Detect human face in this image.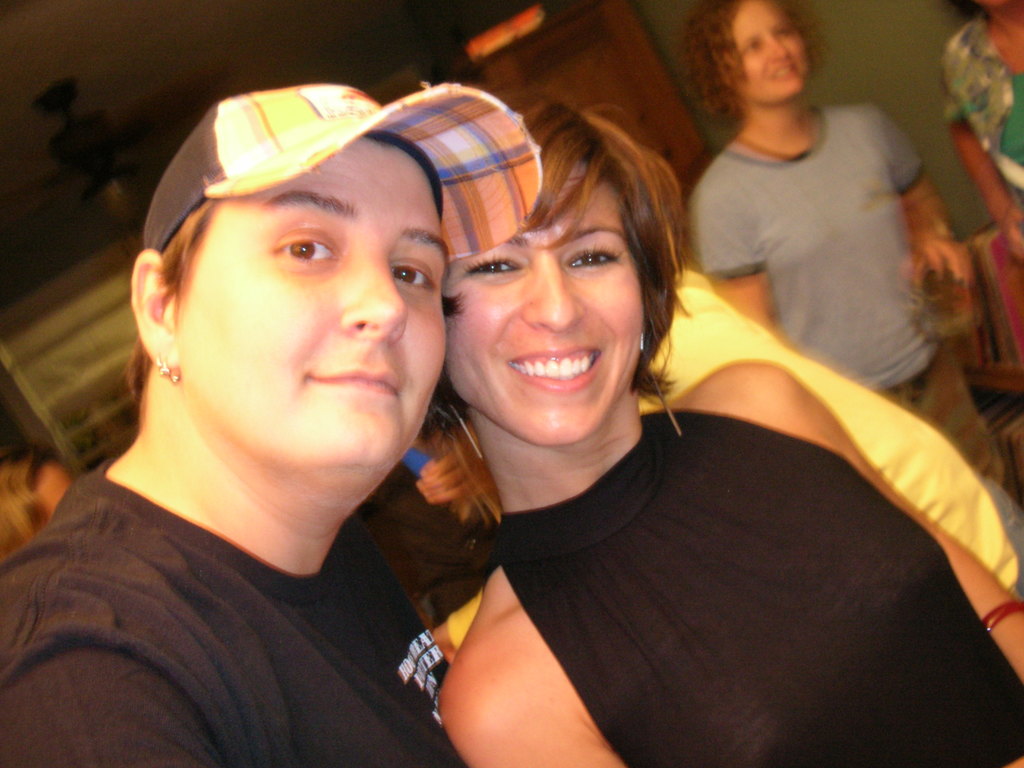
Detection: left=732, top=0, right=808, bottom=105.
